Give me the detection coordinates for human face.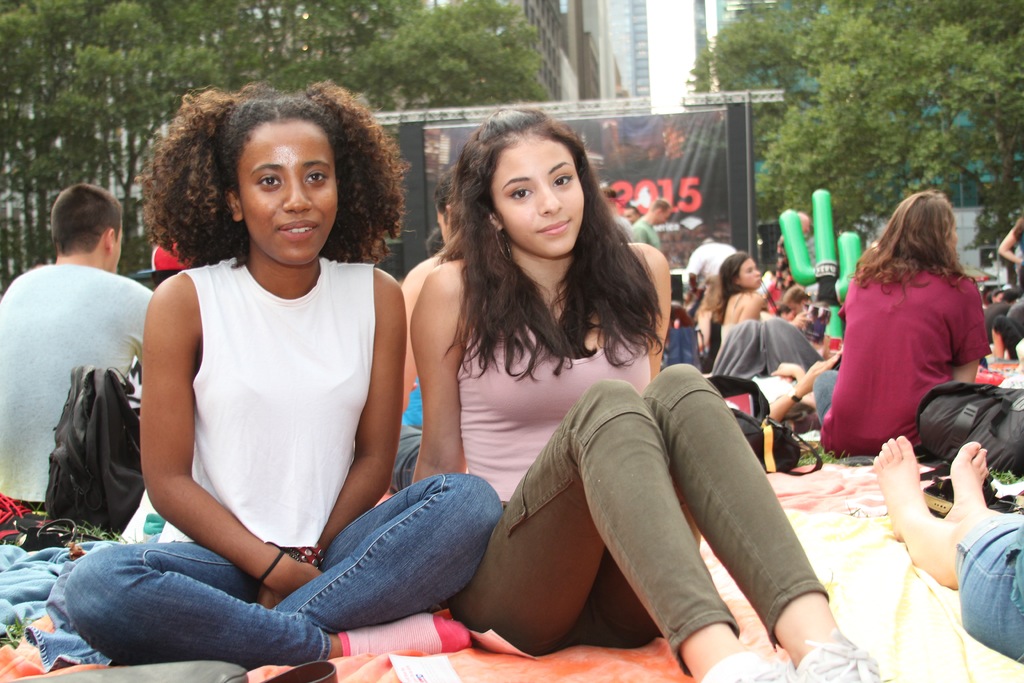
[left=234, top=120, right=340, bottom=268].
